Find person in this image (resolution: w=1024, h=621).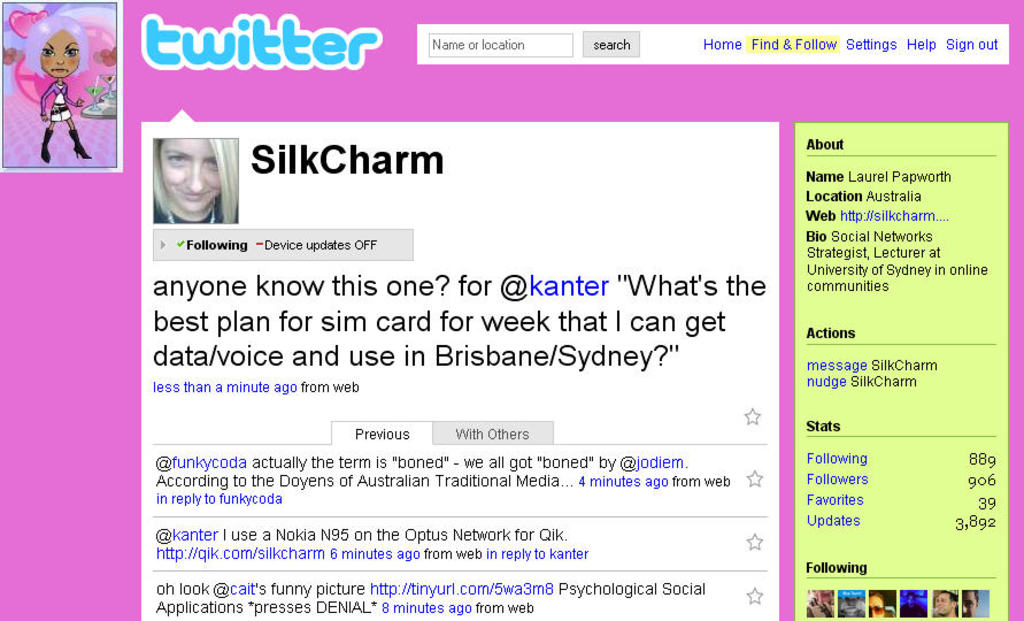
[21,20,92,163].
